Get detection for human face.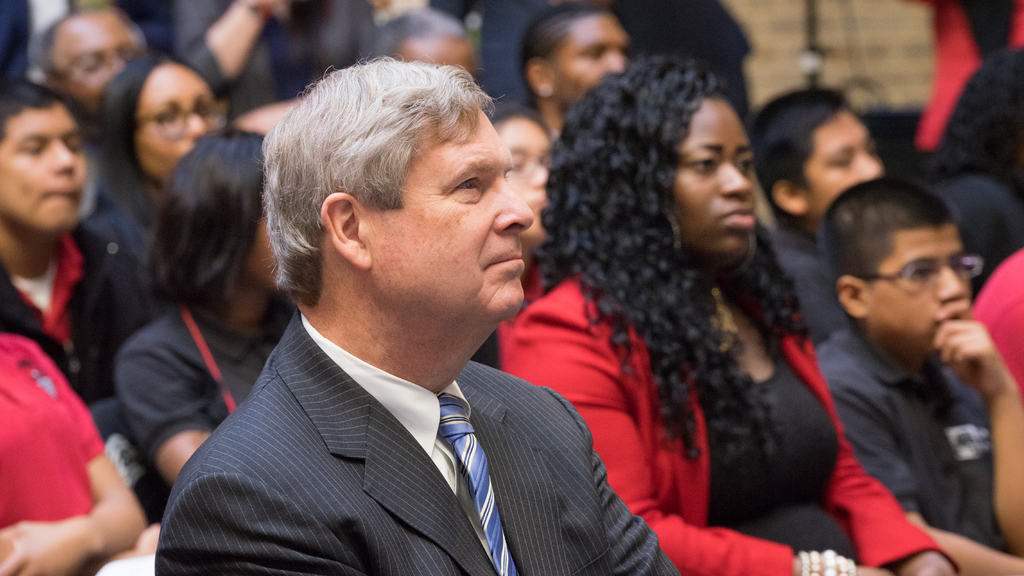
Detection: rect(810, 106, 889, 215).
